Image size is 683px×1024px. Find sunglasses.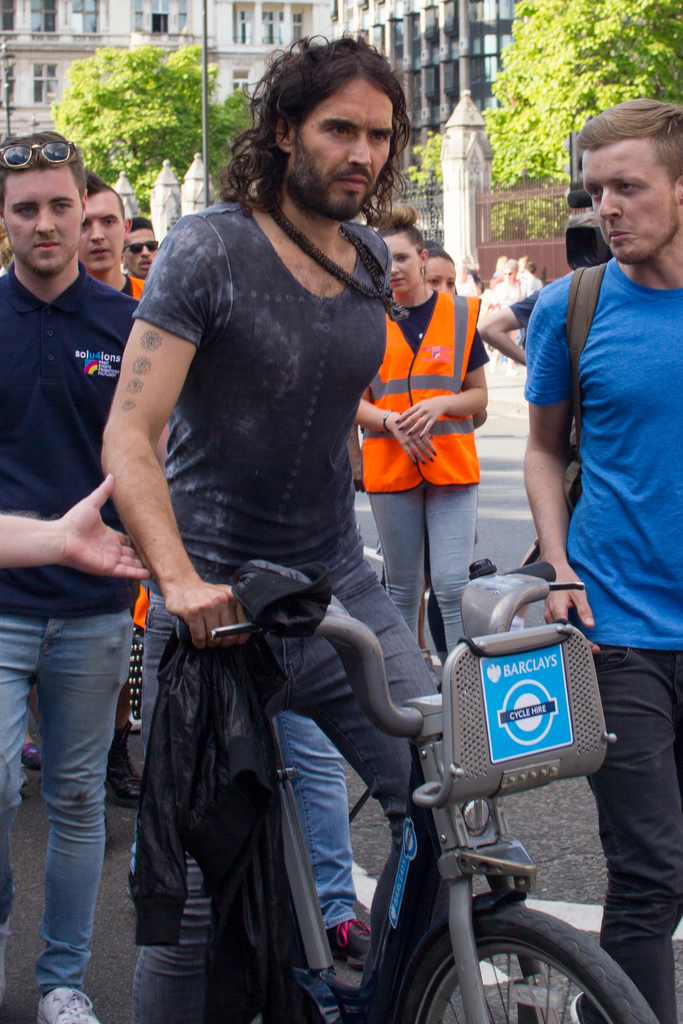
(119, 237, 161, 259).
